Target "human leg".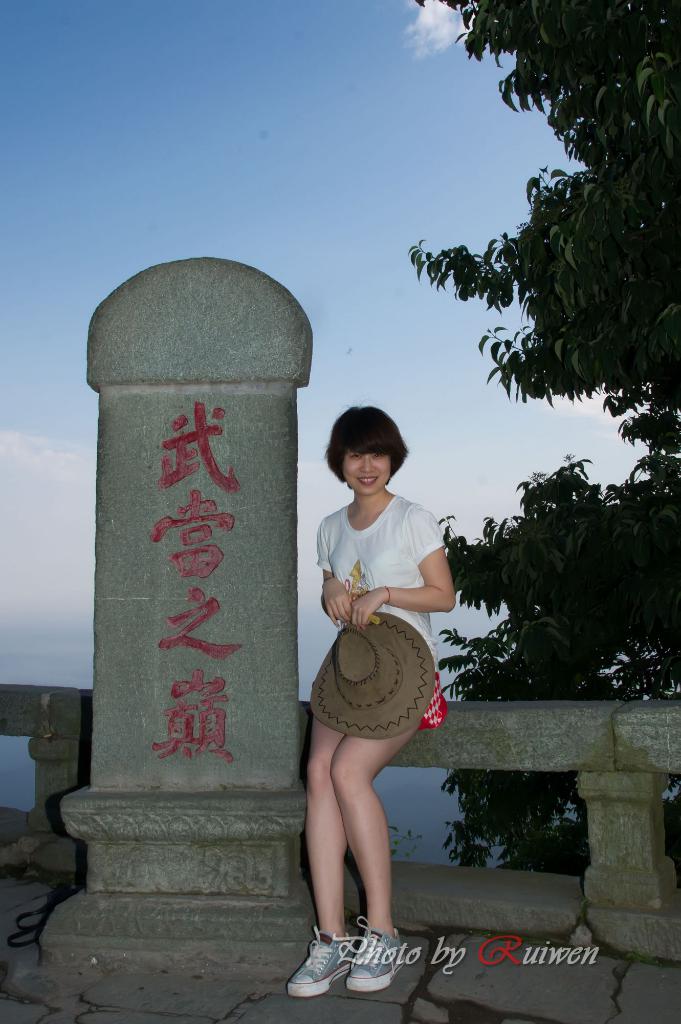
Target region: x1=334, y1=724, x2=424, y2=993.
